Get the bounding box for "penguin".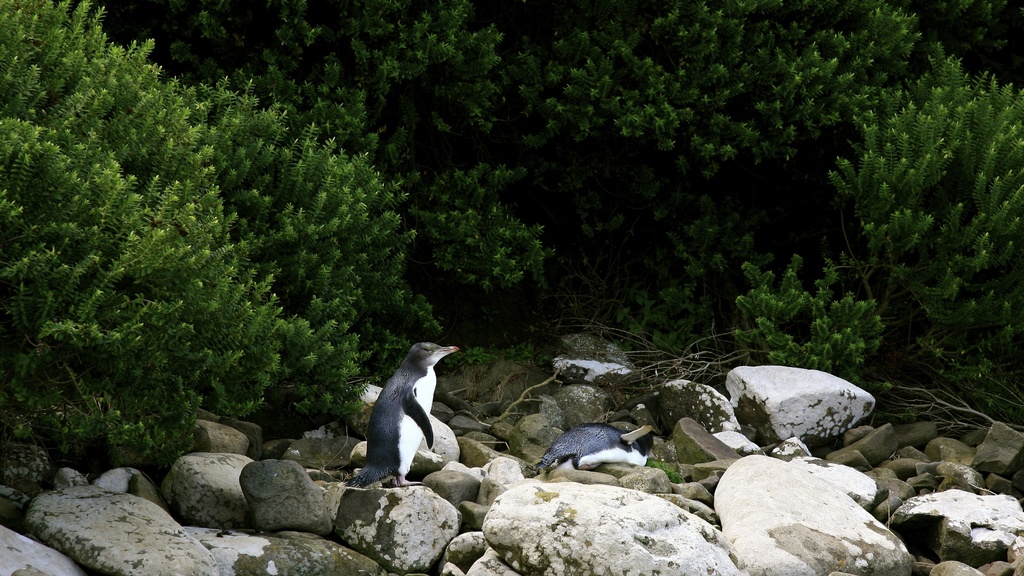
bbox=[348, 342, 461, 488].
